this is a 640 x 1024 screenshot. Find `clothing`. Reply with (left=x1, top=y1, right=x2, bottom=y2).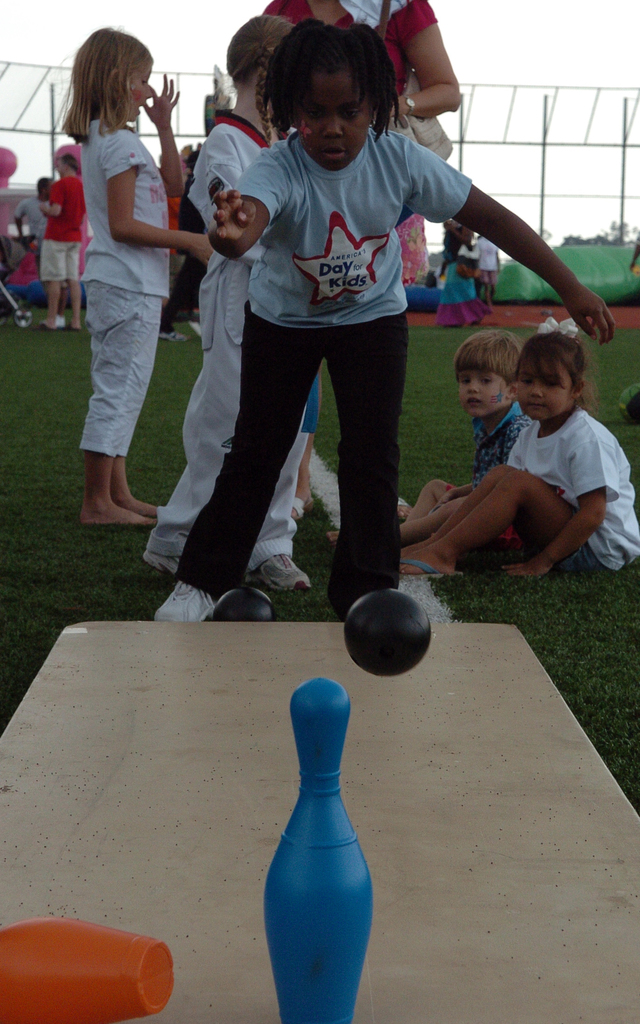
(left=258, top=0, right=439, bottom=289).
